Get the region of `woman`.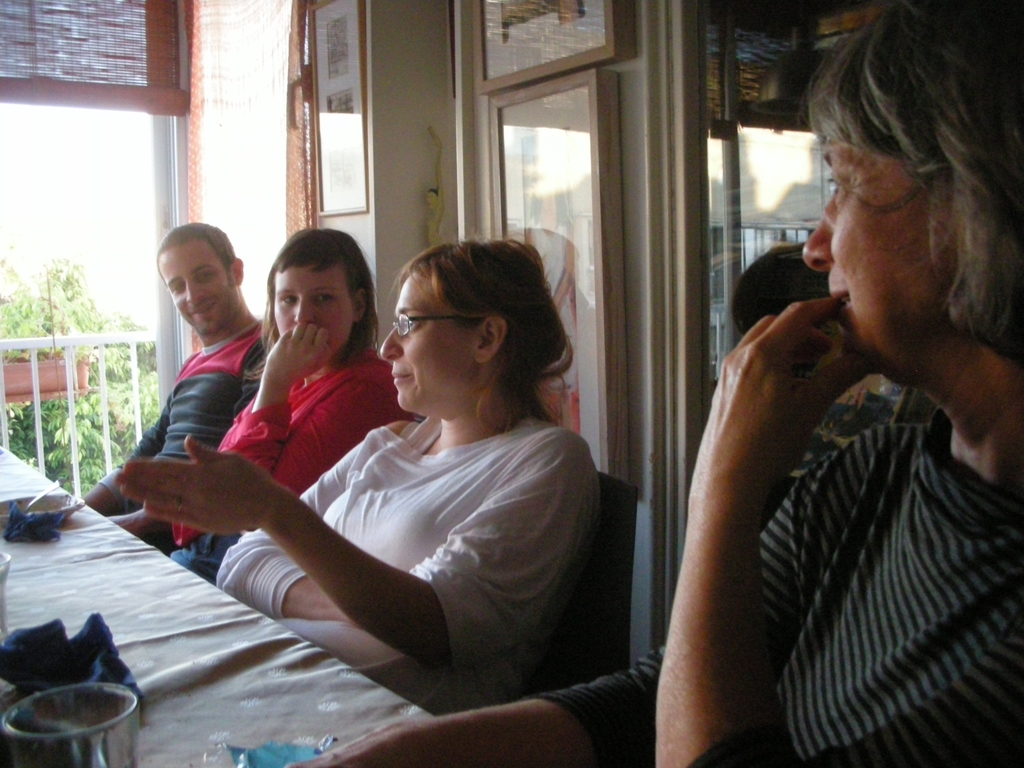
bbox(162, 228, 414, 578).
